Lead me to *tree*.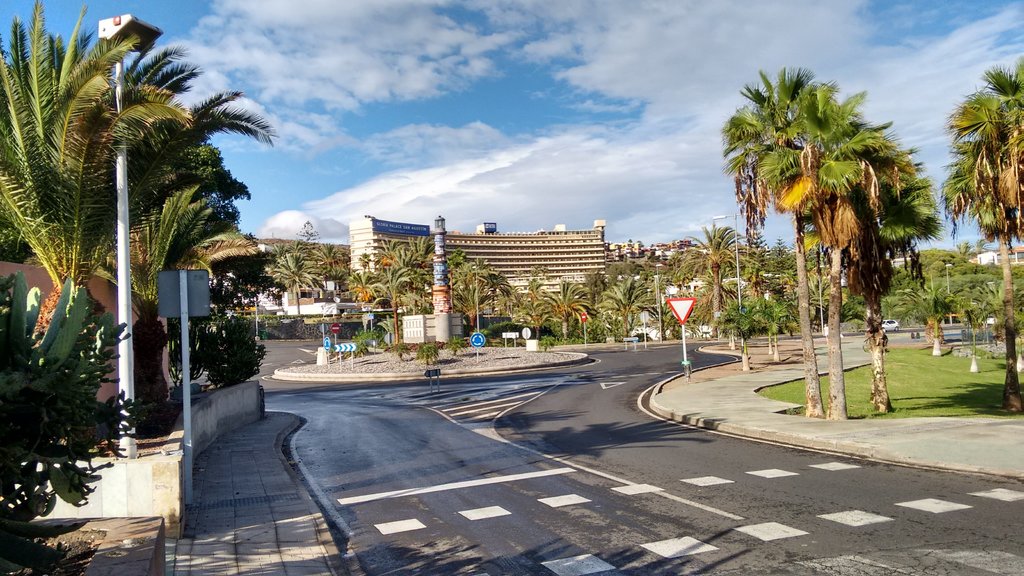
Lead to 659 214 737 319.
